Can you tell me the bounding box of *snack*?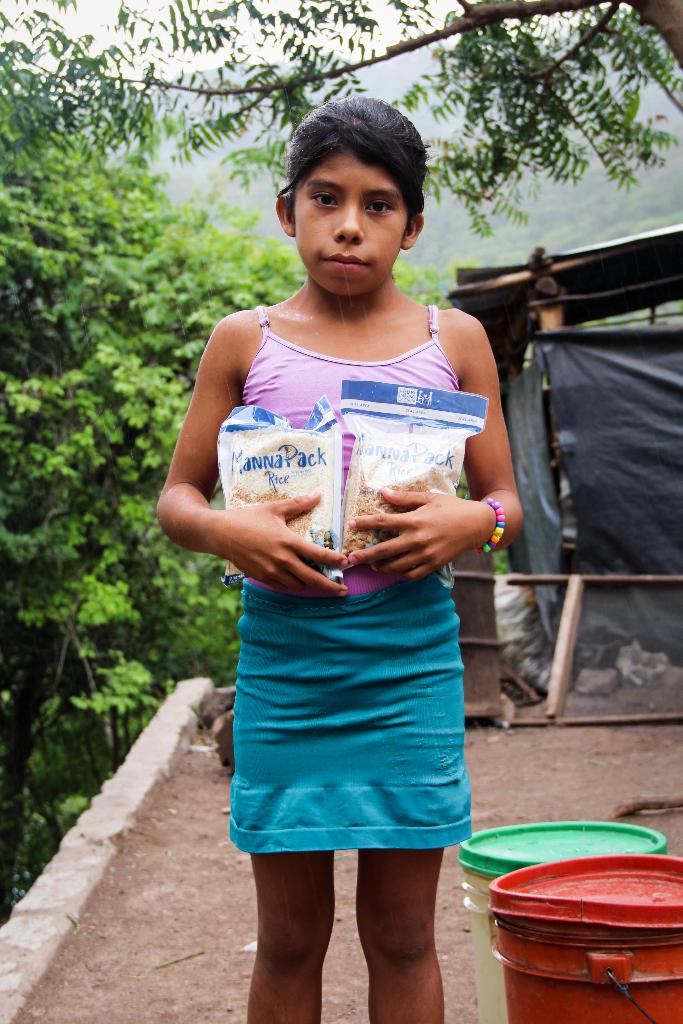
[left=214, top=398, right=338, bottom=580].
